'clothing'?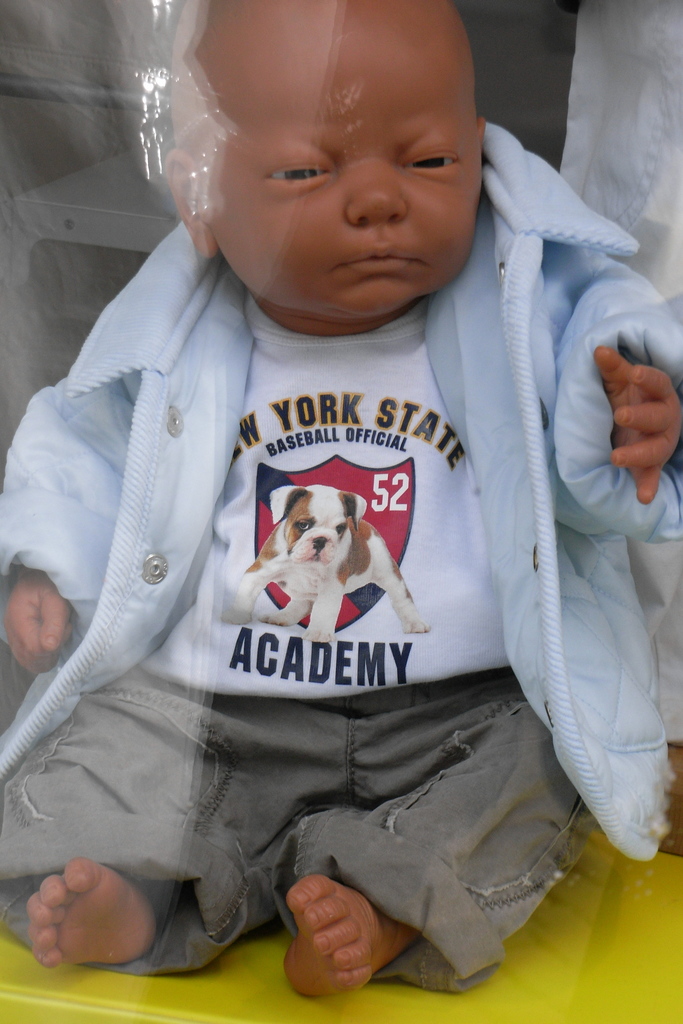
<box>0,122,682,998</box>
